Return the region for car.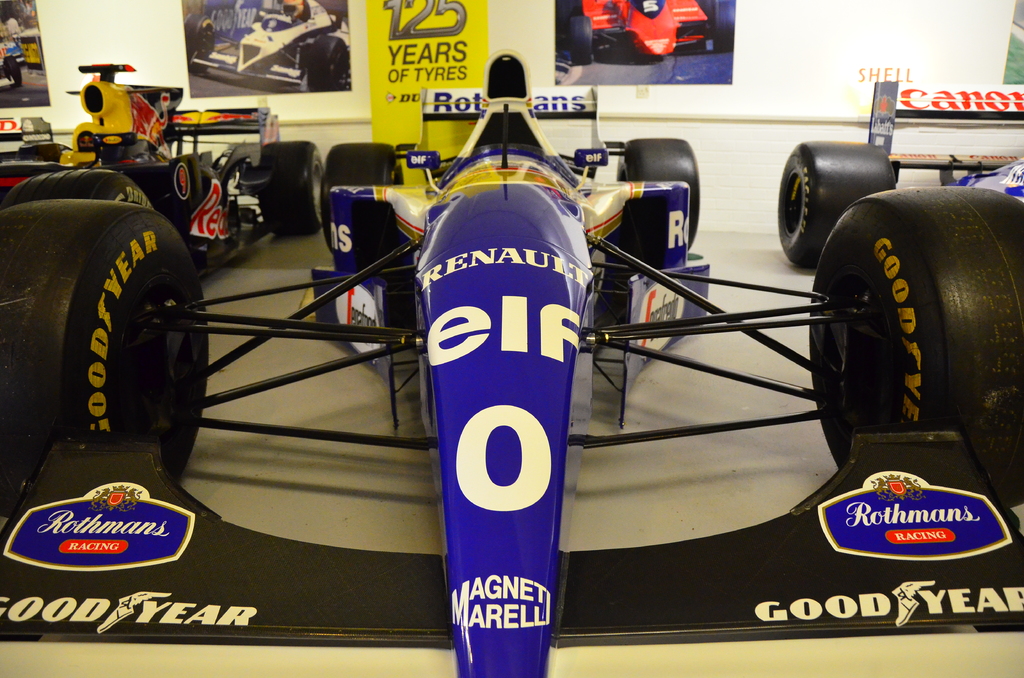
bbox(0, 44, 1023, 677).
